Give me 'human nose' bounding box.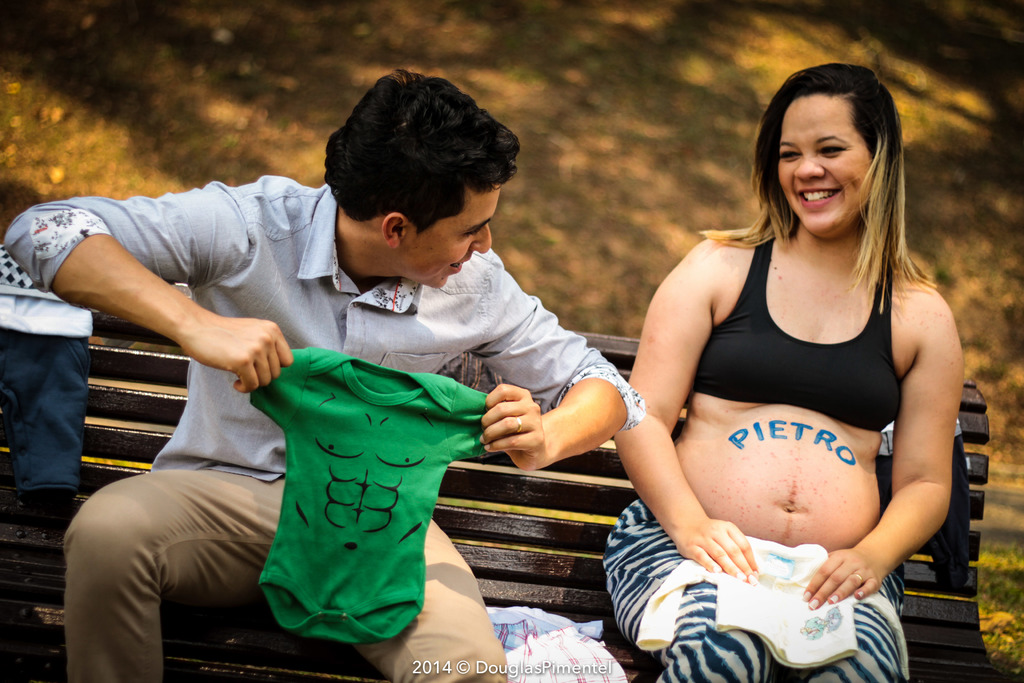
x1=794, y1=152, x2=828, y2=177.
